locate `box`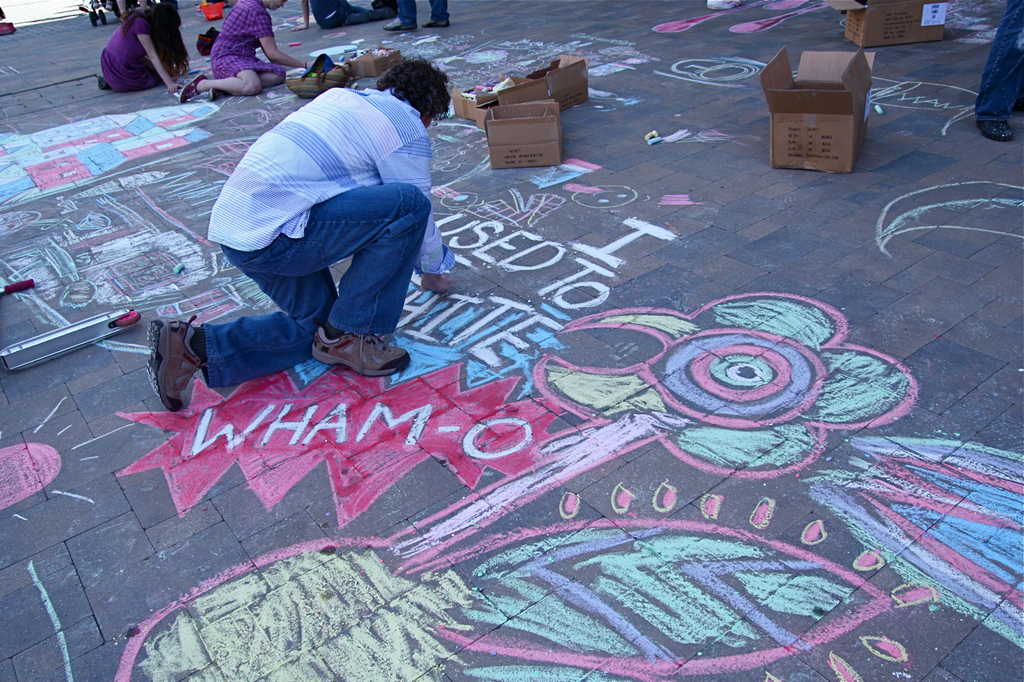
bbox=(827, 0, 944, 48)
